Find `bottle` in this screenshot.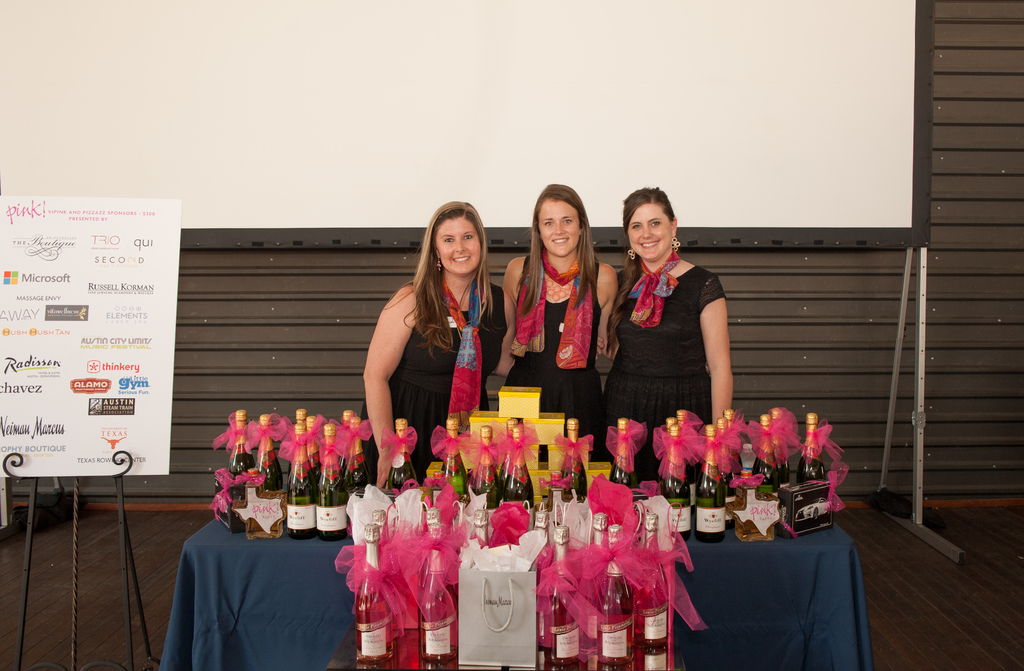
The bounding box for `bottle` is bbox=(352, 517, 392, 665).
